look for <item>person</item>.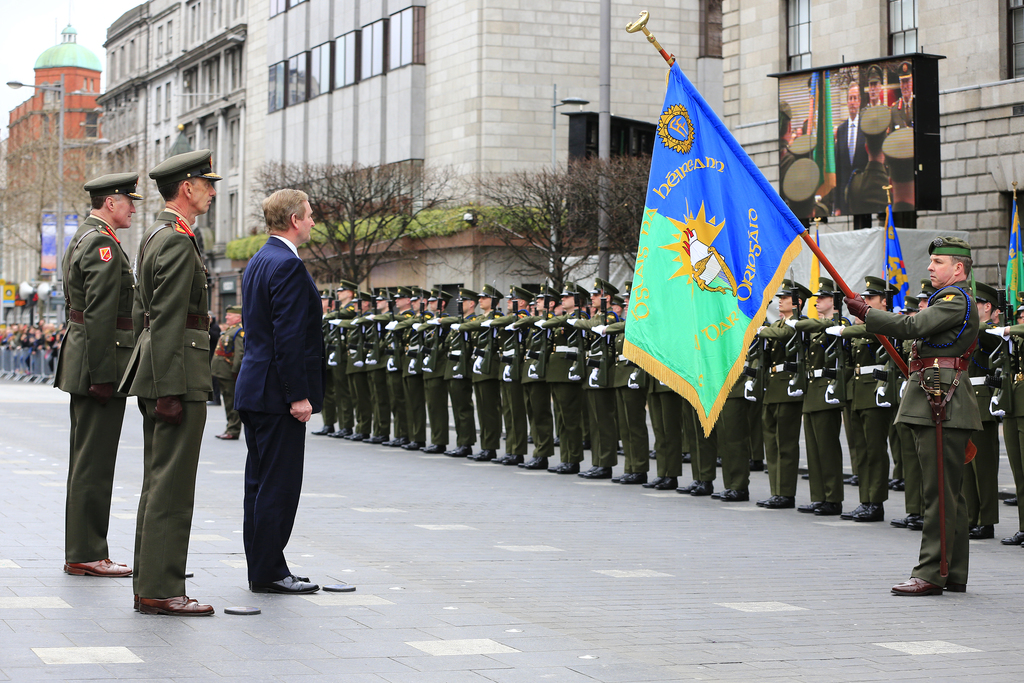
Found: 886 67 913 119.
